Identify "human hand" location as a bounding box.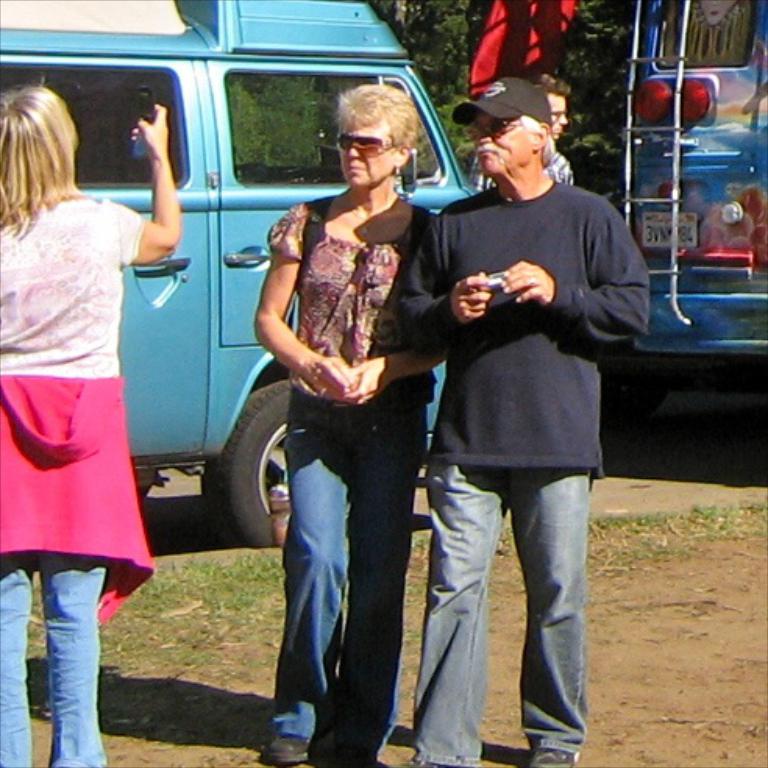
[301, 353, 351, 403].
